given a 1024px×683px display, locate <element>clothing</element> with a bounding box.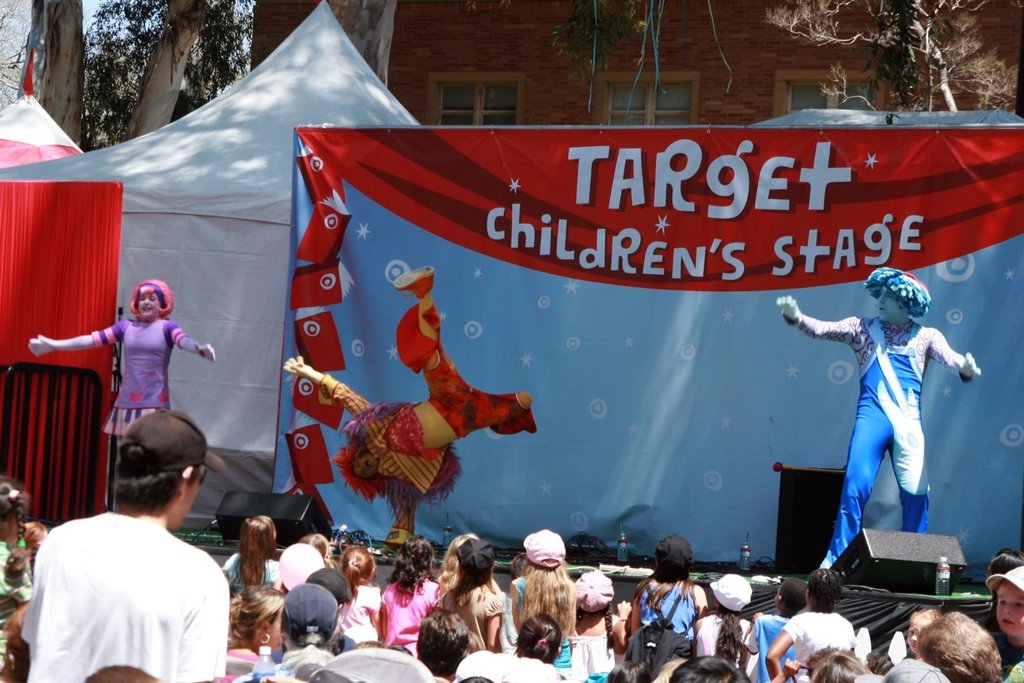
Located: rect(315, 304, 538, 540).
